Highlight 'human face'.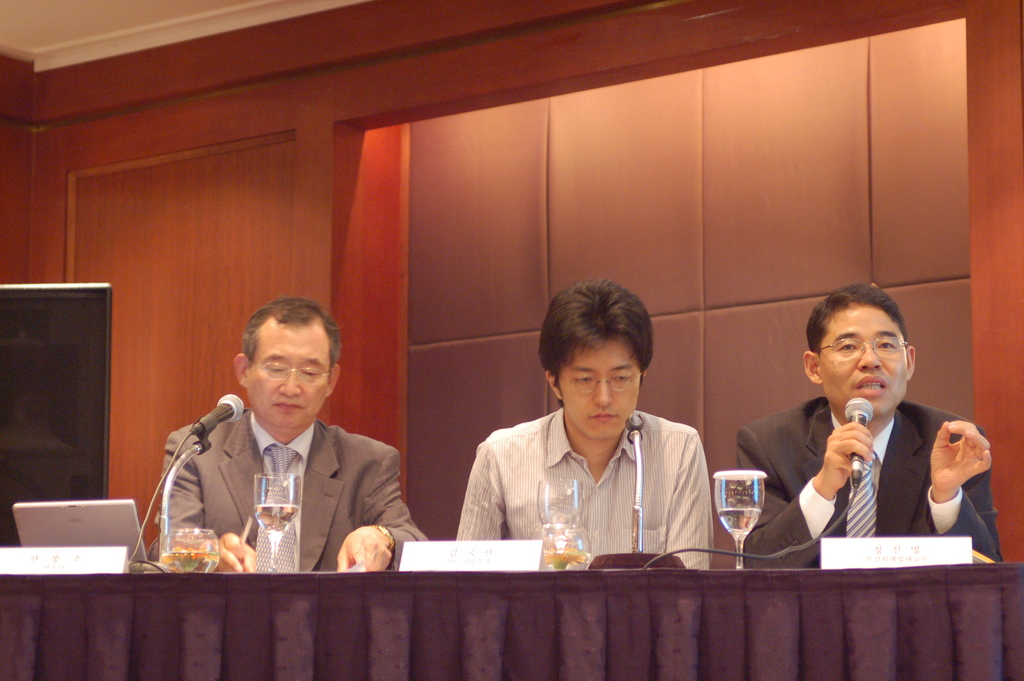
Highlighted region: x1=813, y1=304, x2=908, y2=413.
